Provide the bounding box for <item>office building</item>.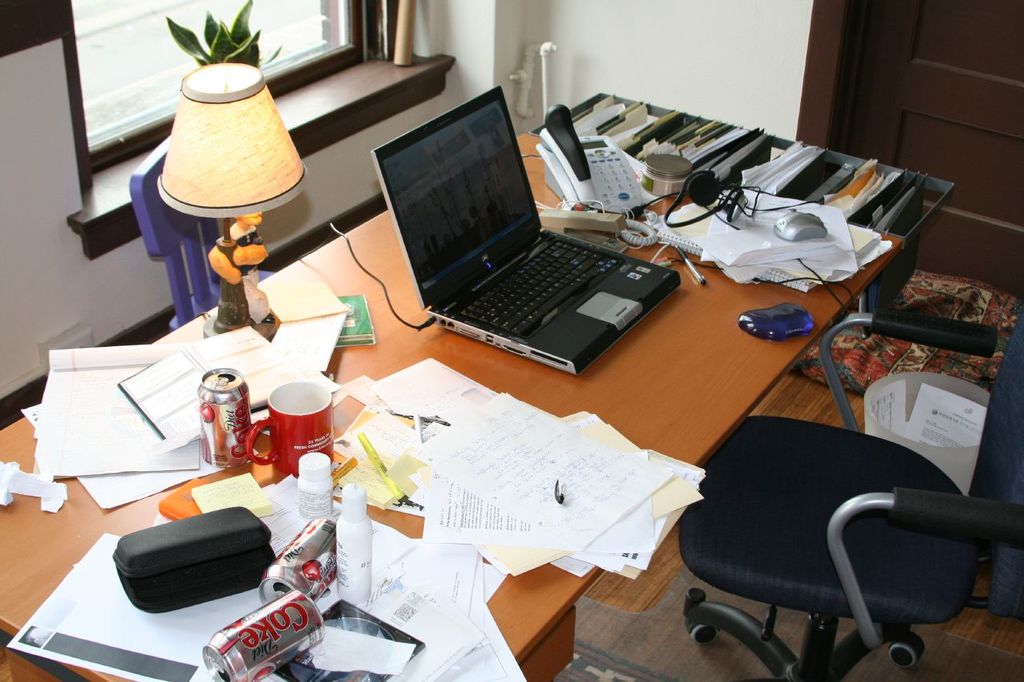
0 0 1023 681.
